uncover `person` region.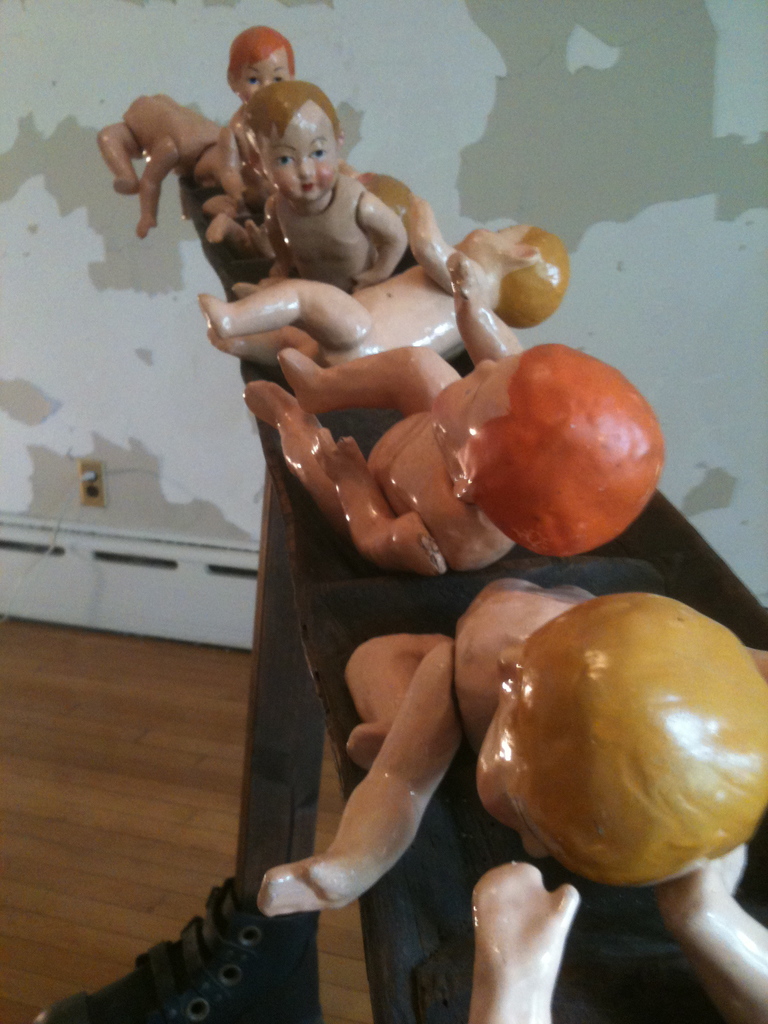
Uncovered: x1=199 y1=76 x2=406 y2=292.
